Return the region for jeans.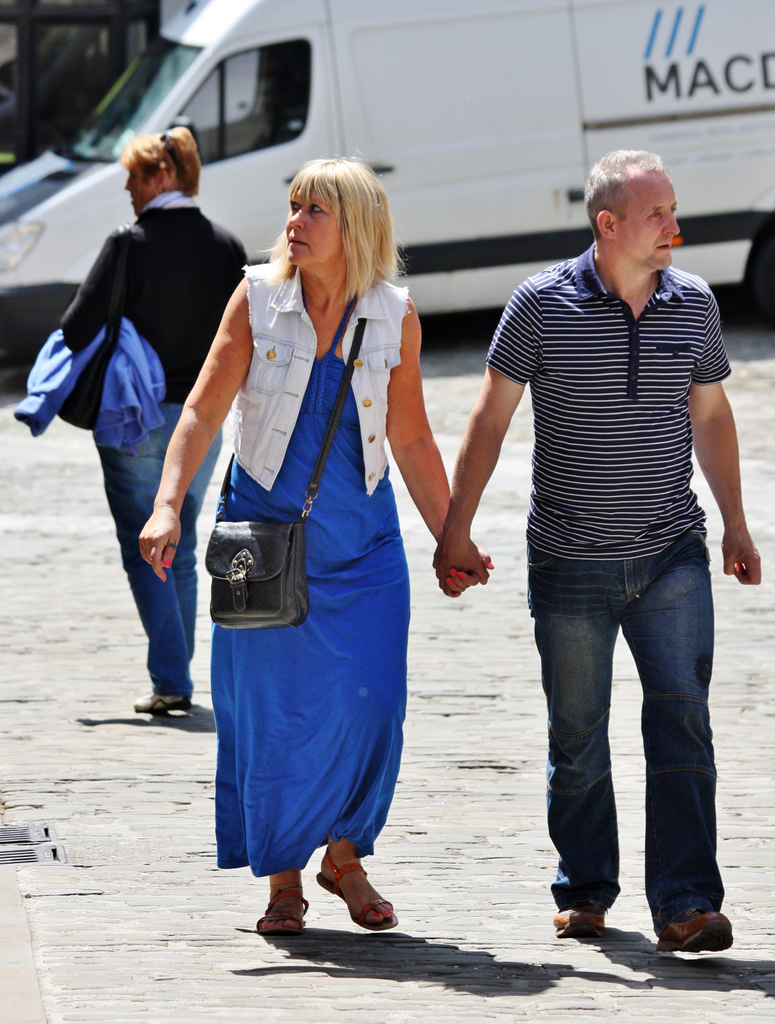
locate(95, 403, 223, 695).
